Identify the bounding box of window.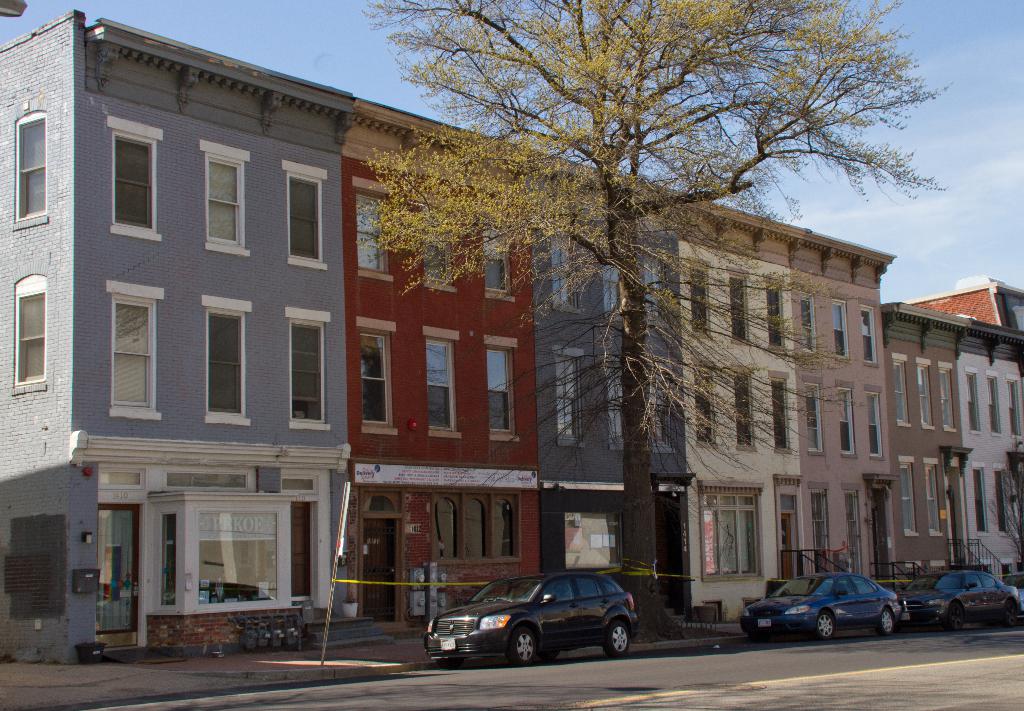
box(771, 377, 788, 457).
